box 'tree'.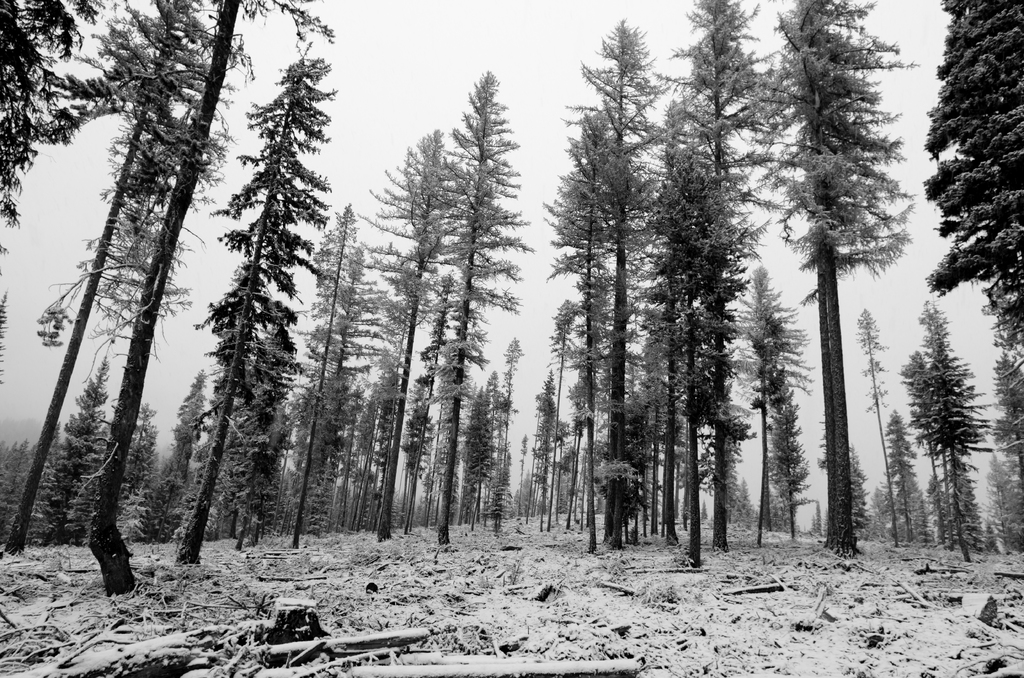
bbox=(109, 26, 337, 585).
